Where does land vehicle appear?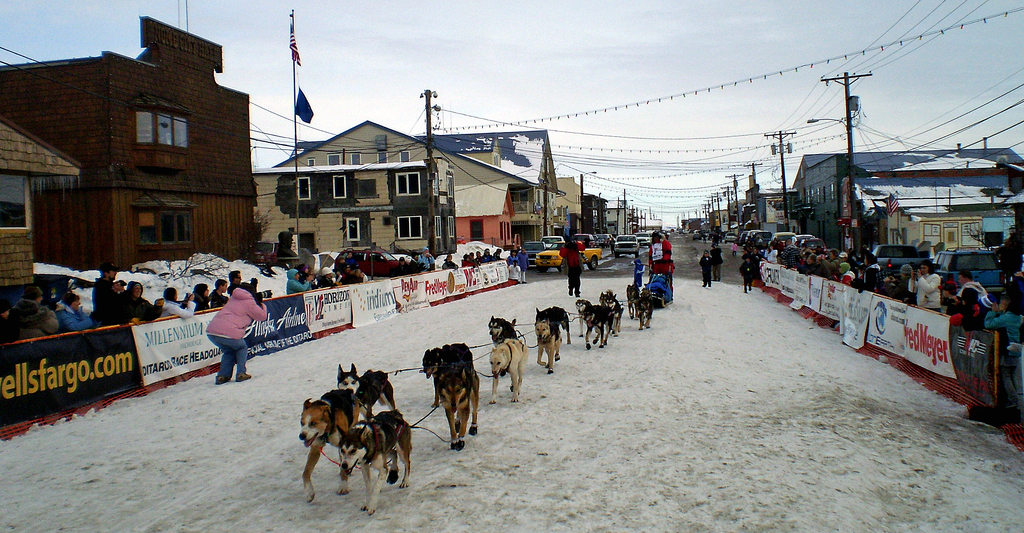
Appears at bbox=(751, 227, 772, 249).
